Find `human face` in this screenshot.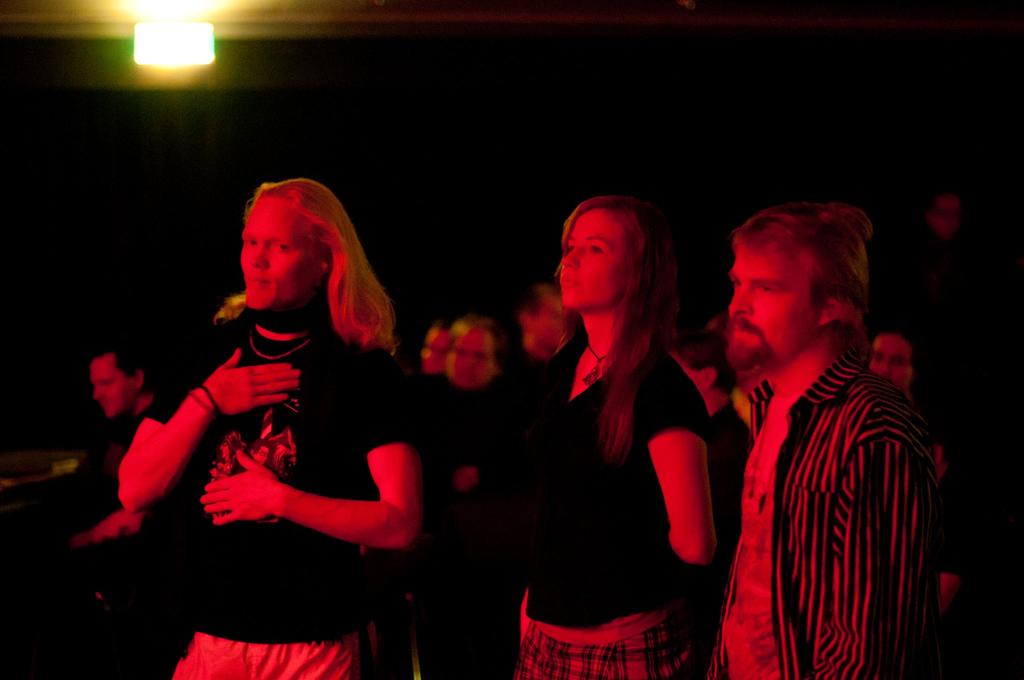
The bounding box for `human face` is select_region(93, 353, 134, 421).
